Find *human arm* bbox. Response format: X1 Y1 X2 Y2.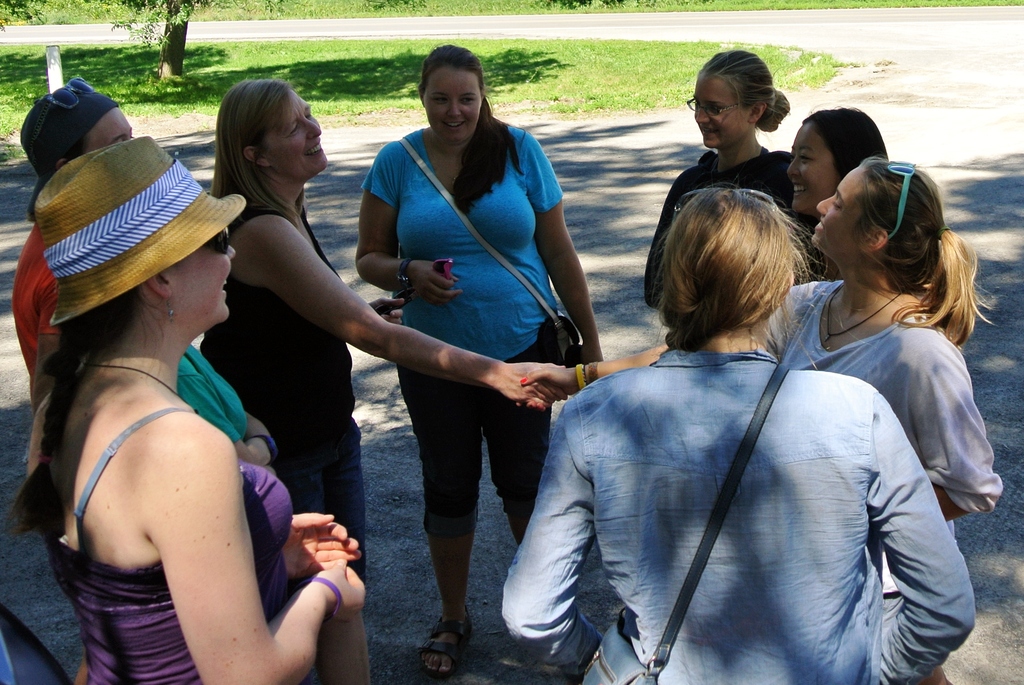
259 220 568 408.
